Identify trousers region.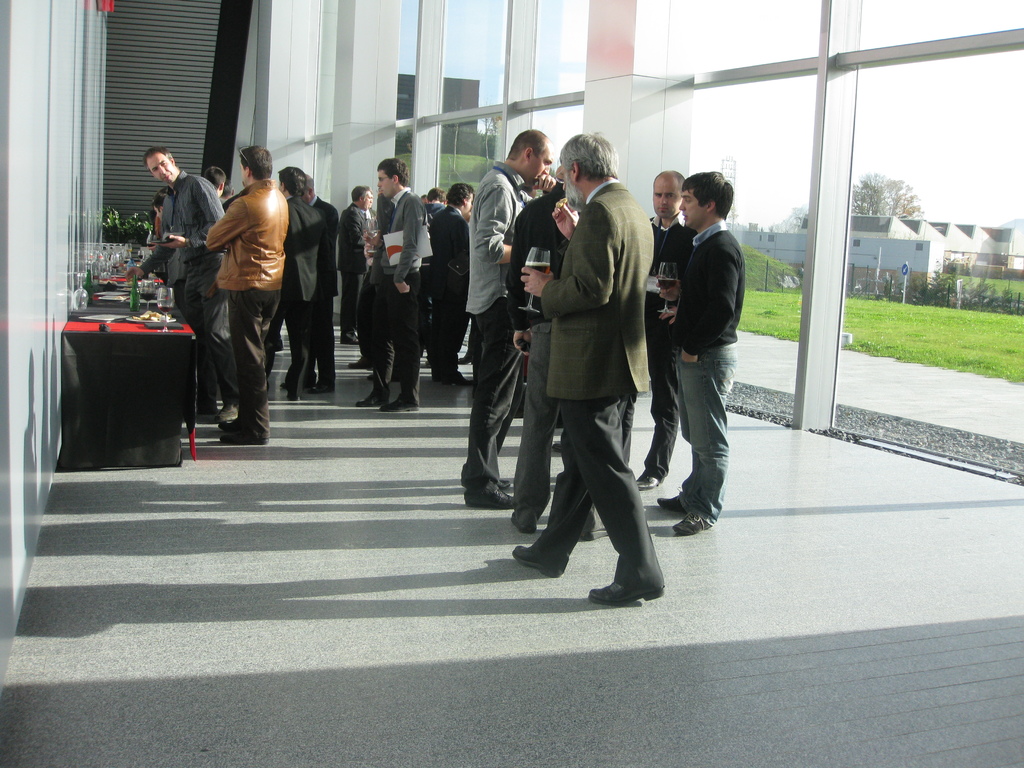
Region: <region>426, 277, 465, 385</region>.
